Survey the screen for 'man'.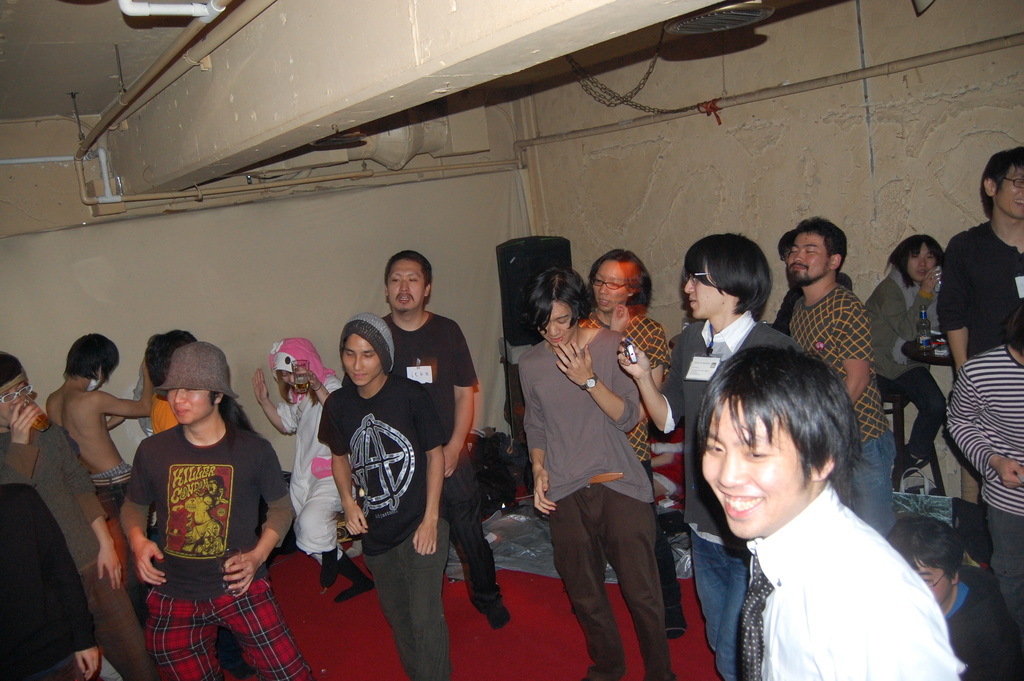
Survey found: 877,513,1021,680.
